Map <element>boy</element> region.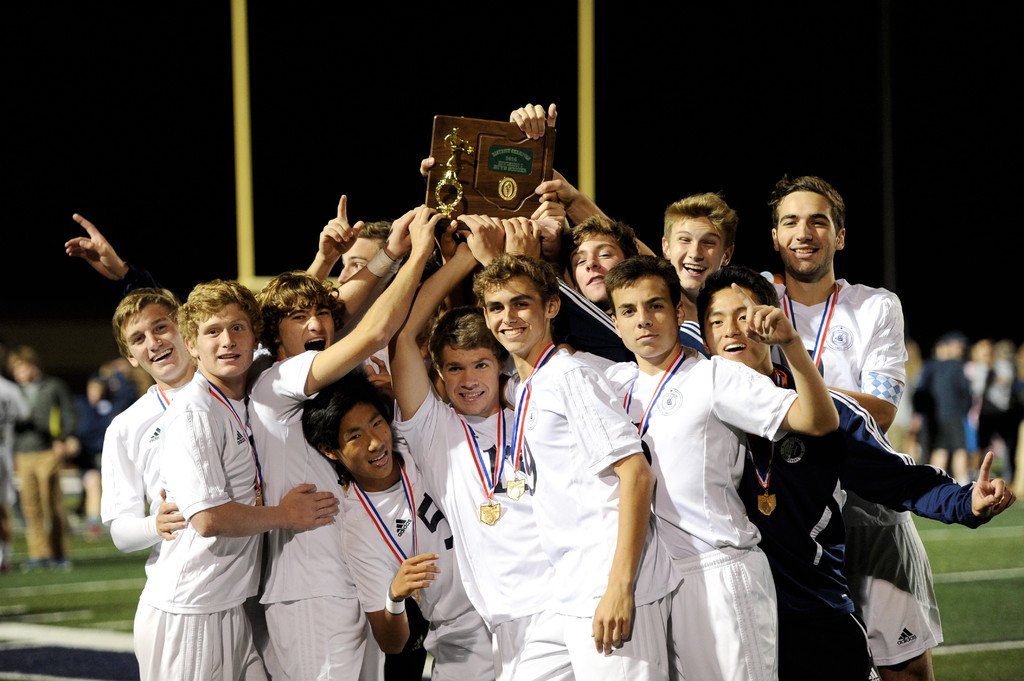
Mapped to l=95, t=289, r=320, b=679.
